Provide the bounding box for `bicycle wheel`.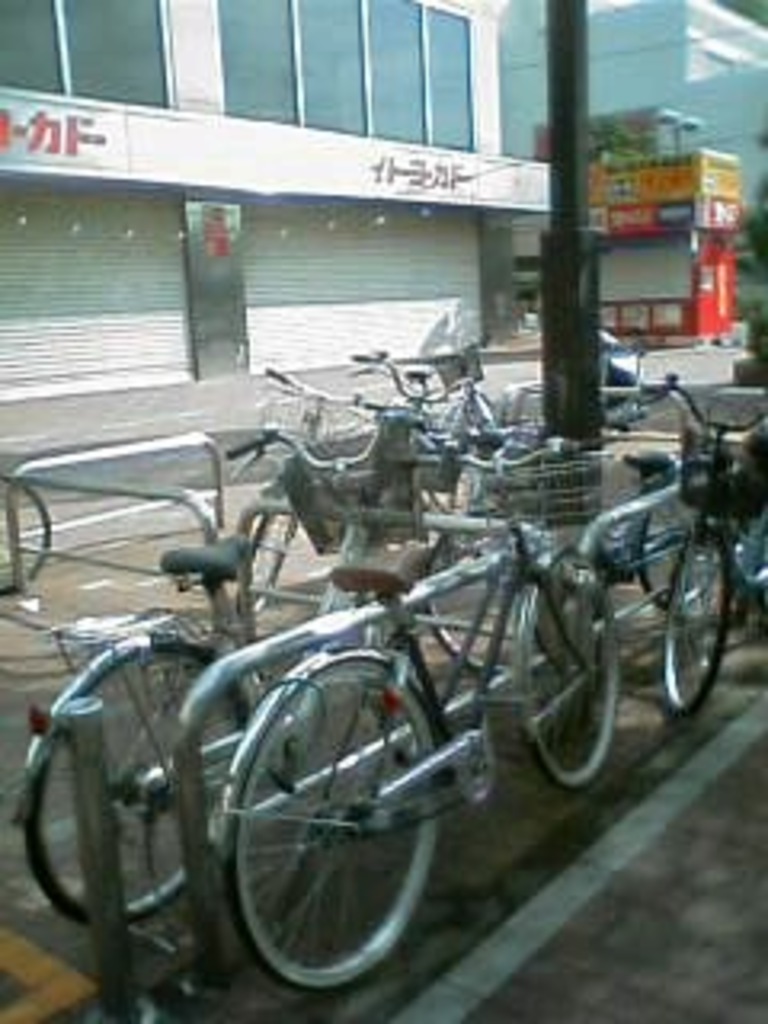
(624,480,730,614).
